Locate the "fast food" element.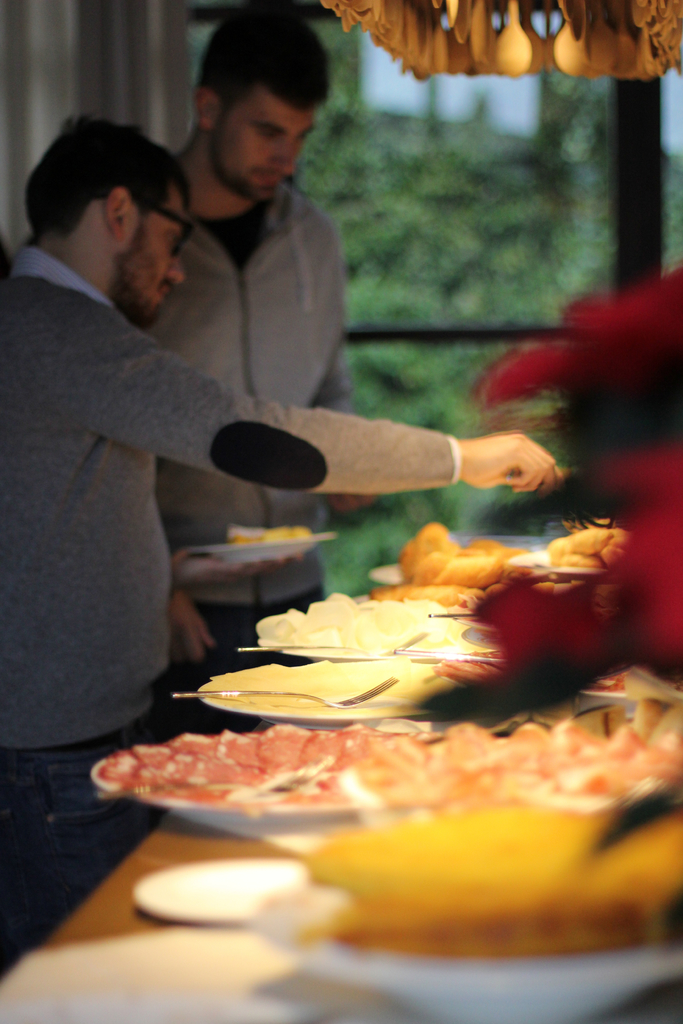
Element bbox: <box>370,566,477,609</box>.
